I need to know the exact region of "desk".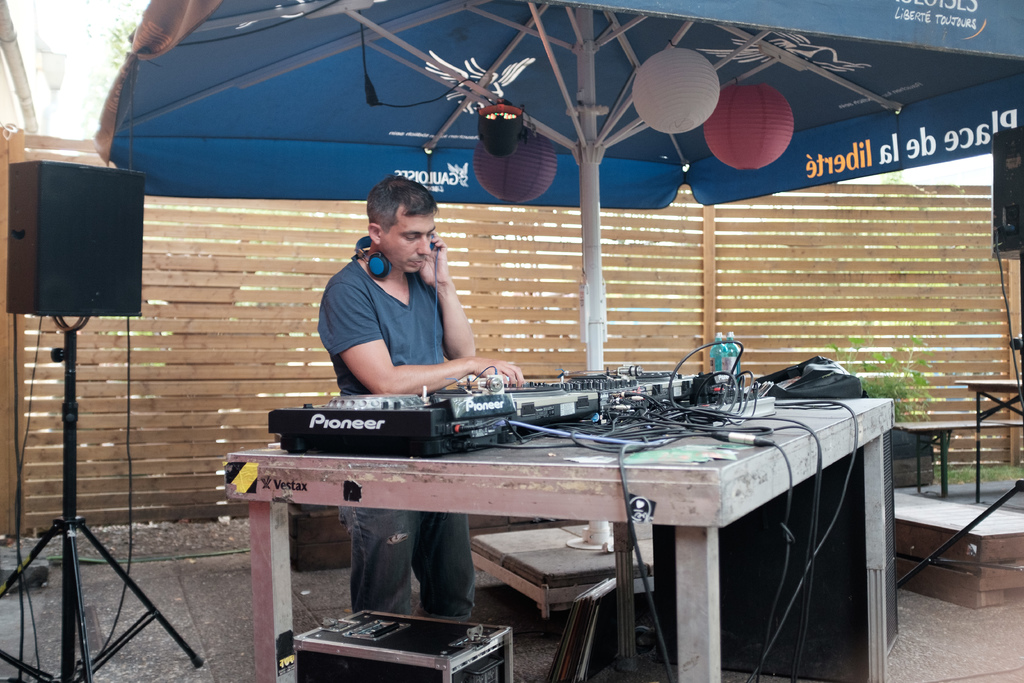
Region: rect(224, 404, 896, 682).
